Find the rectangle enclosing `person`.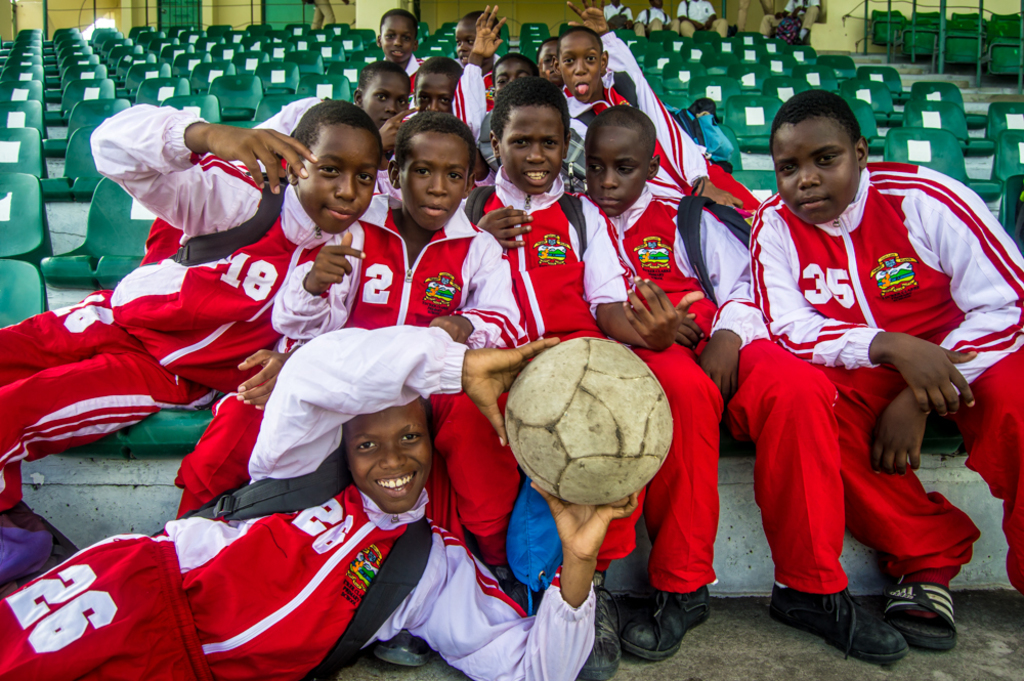
[246, 61, 419, 190].
